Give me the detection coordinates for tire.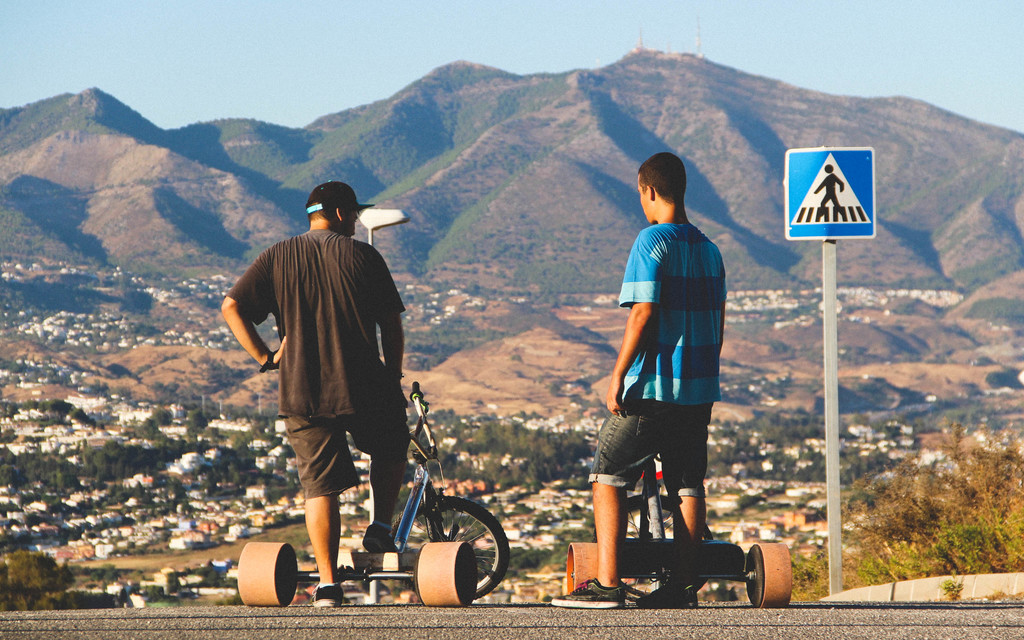
x1=377, y1=487, x2=511, y2=600.
